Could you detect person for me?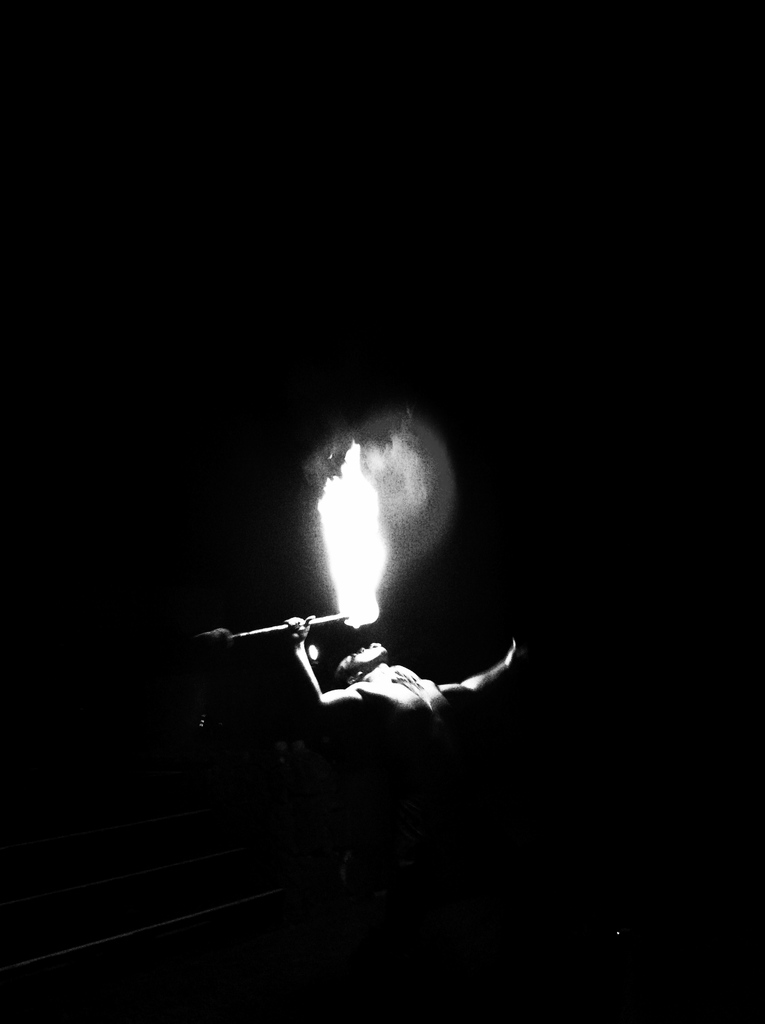
Detection result: box=[288, 616, 516, 727].
